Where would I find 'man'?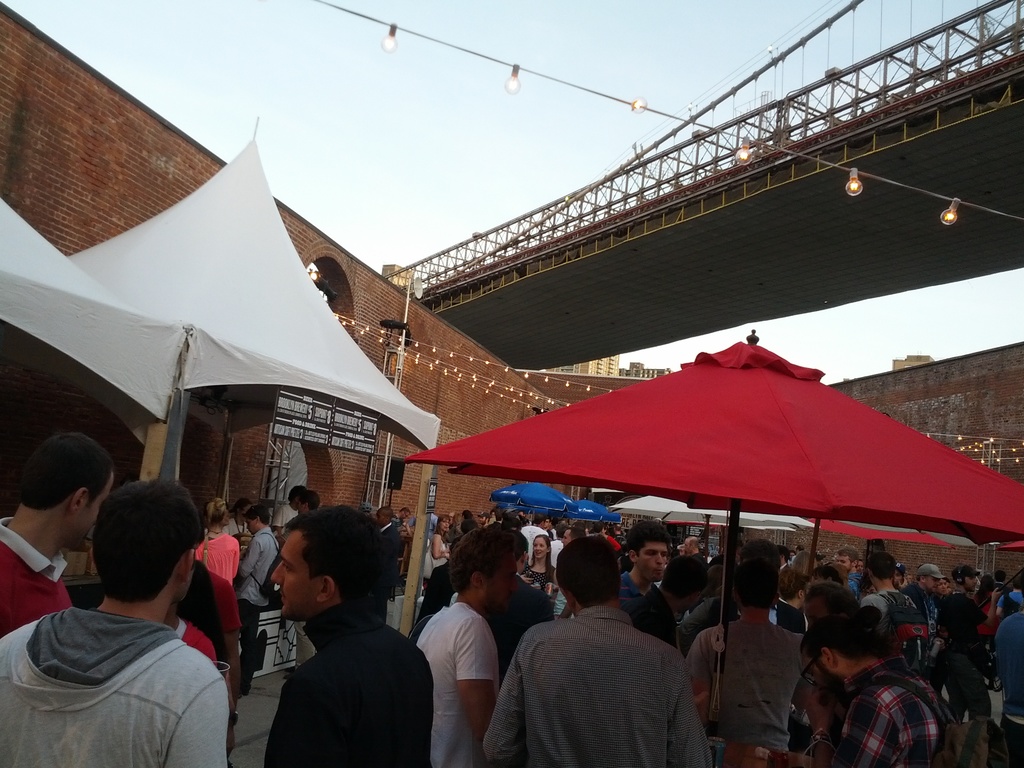
At (938,564,1002,719).
